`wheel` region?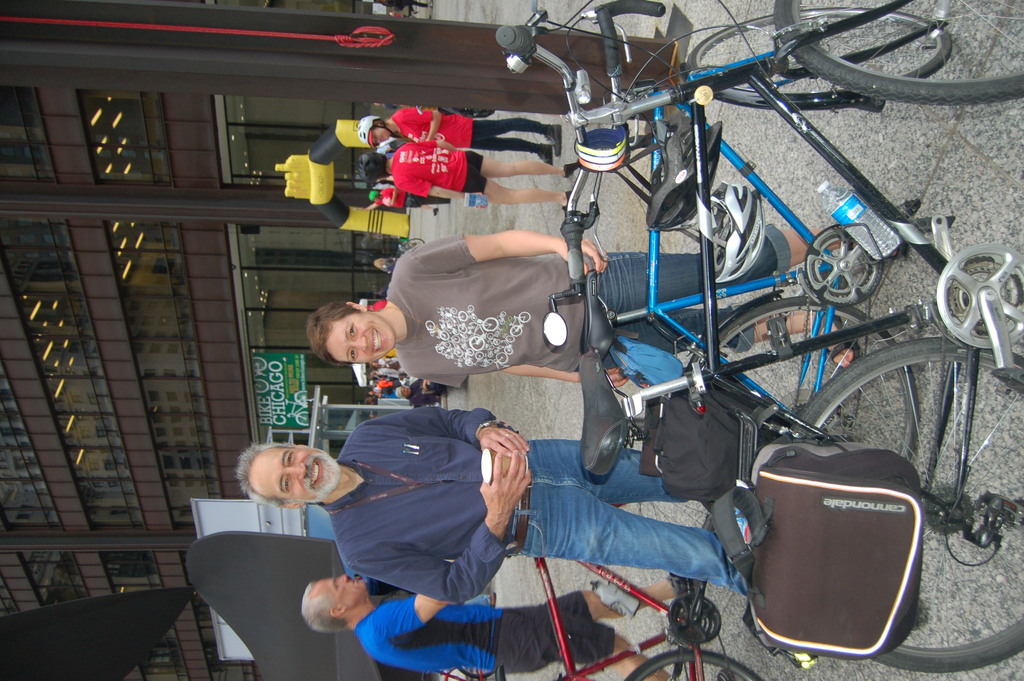
[699,288,925,466]
